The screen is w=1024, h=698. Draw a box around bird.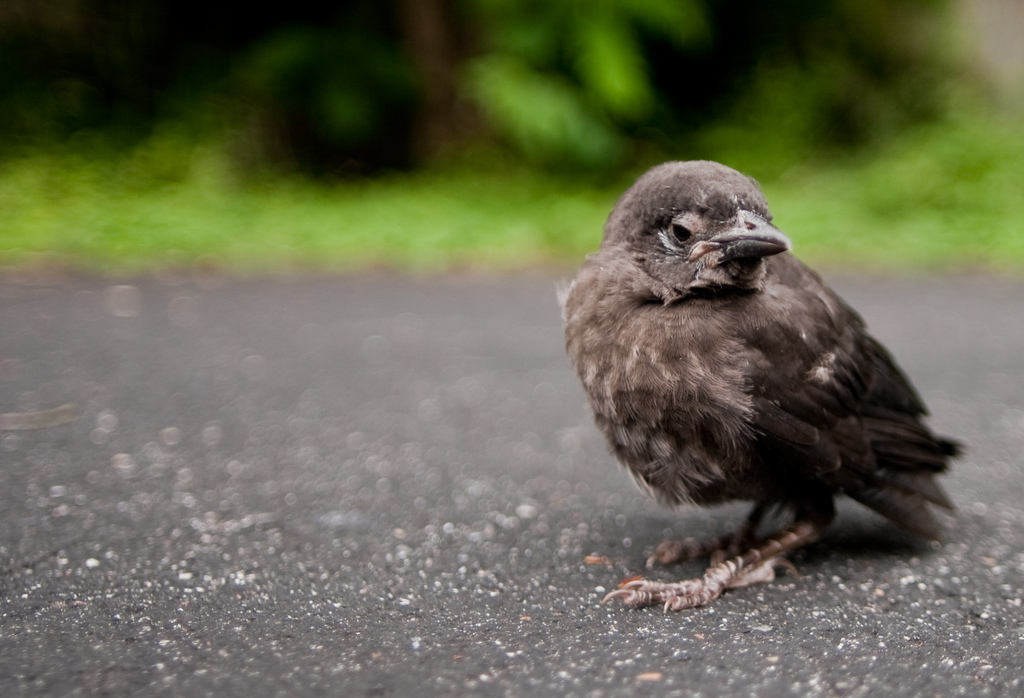
(x1=572, y1=172, x2=962, y2=612).
